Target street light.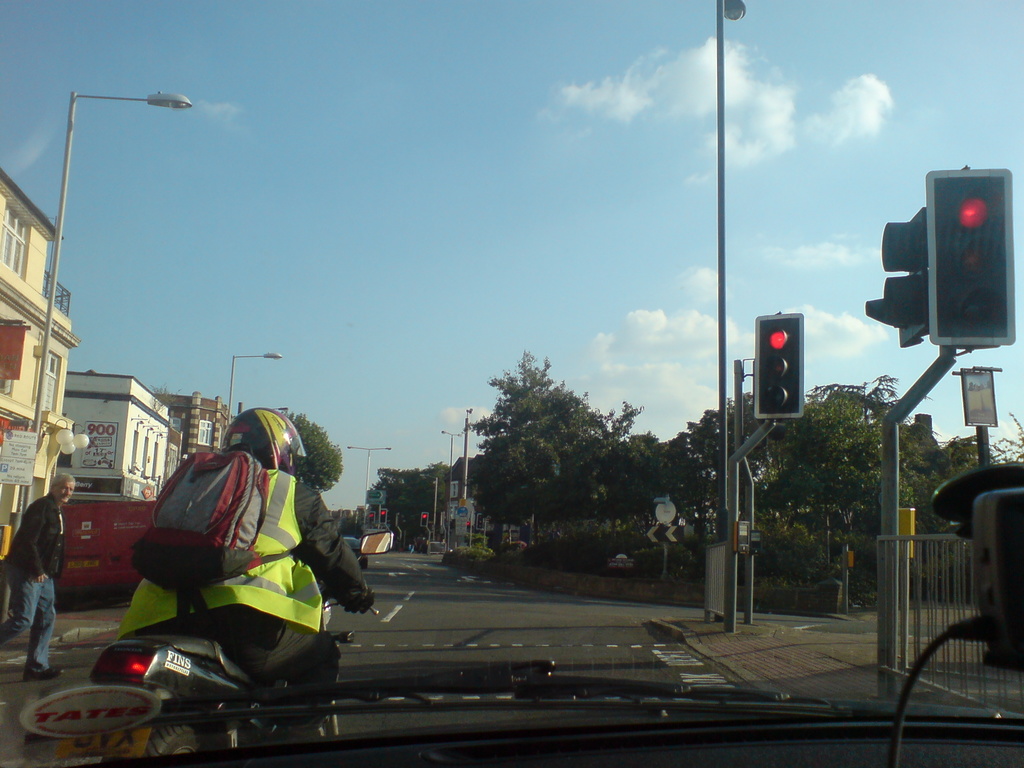
Target region: 18,44,211,572.
